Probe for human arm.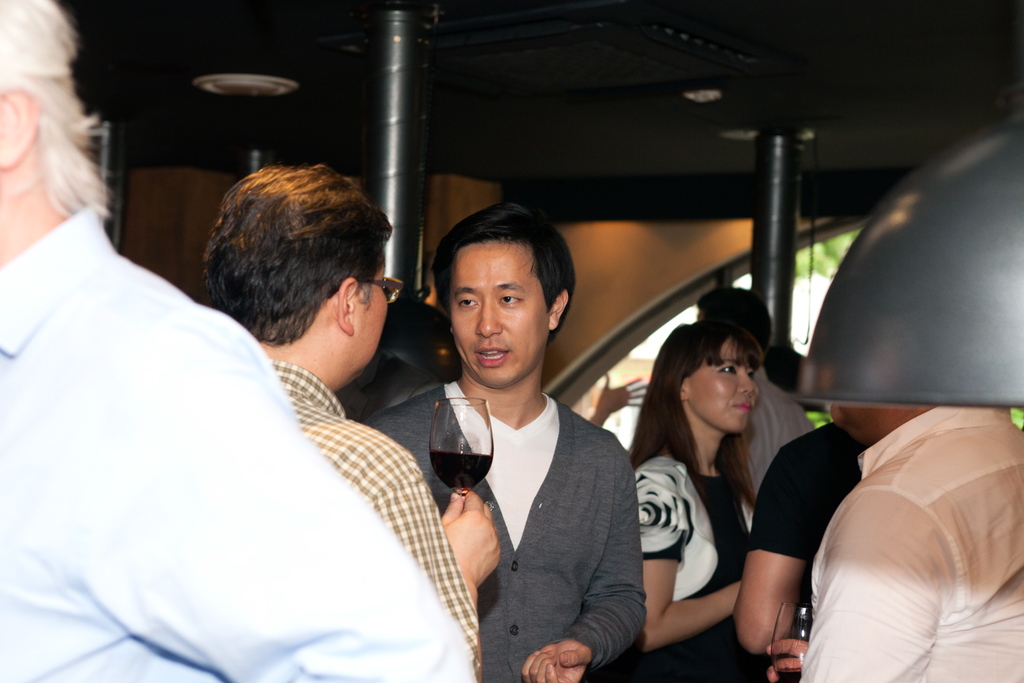
Probe result: 636,472,740,656.
